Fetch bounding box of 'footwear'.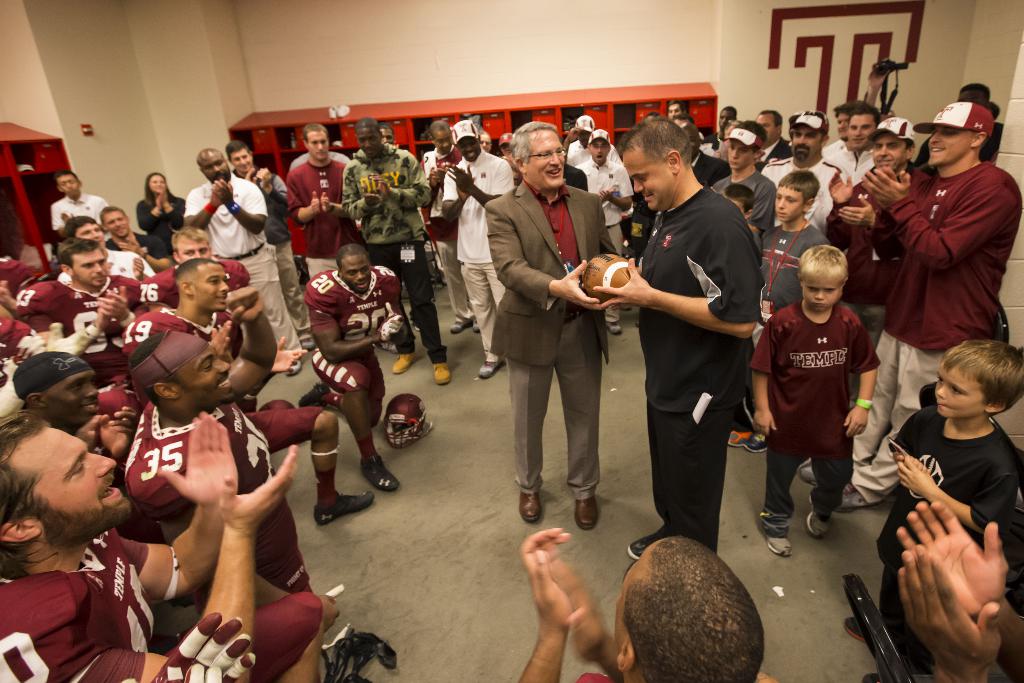
Bbox: 841, 616, 863, 641.
